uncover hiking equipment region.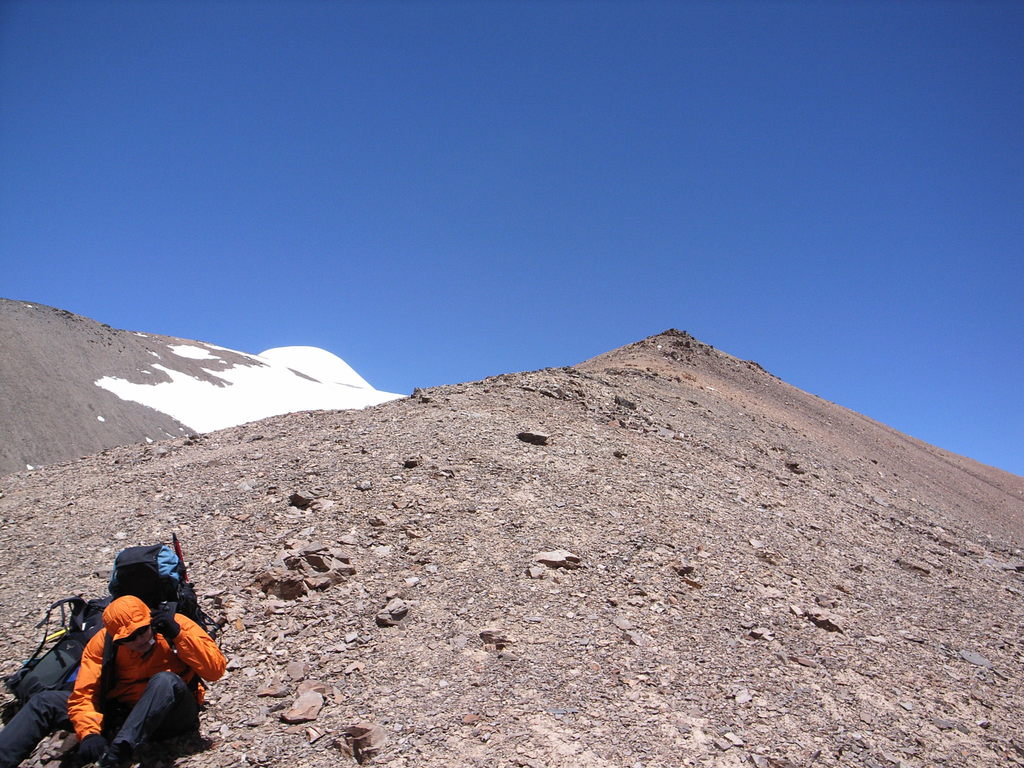
Uncovered: {"x1": 99, "y1": 739, "x2": 130, "y2": 767}.
